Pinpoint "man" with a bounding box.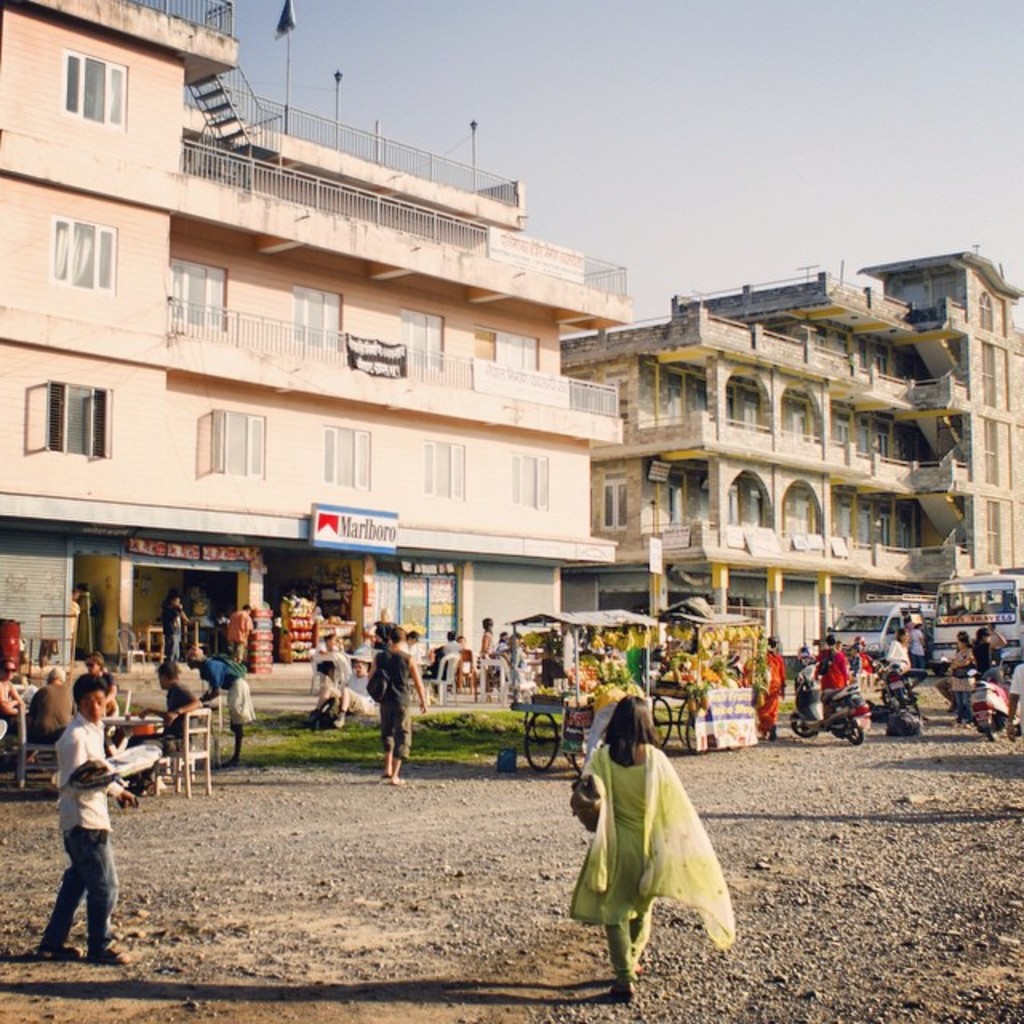
bbox(990, 624, 1014, 656).
